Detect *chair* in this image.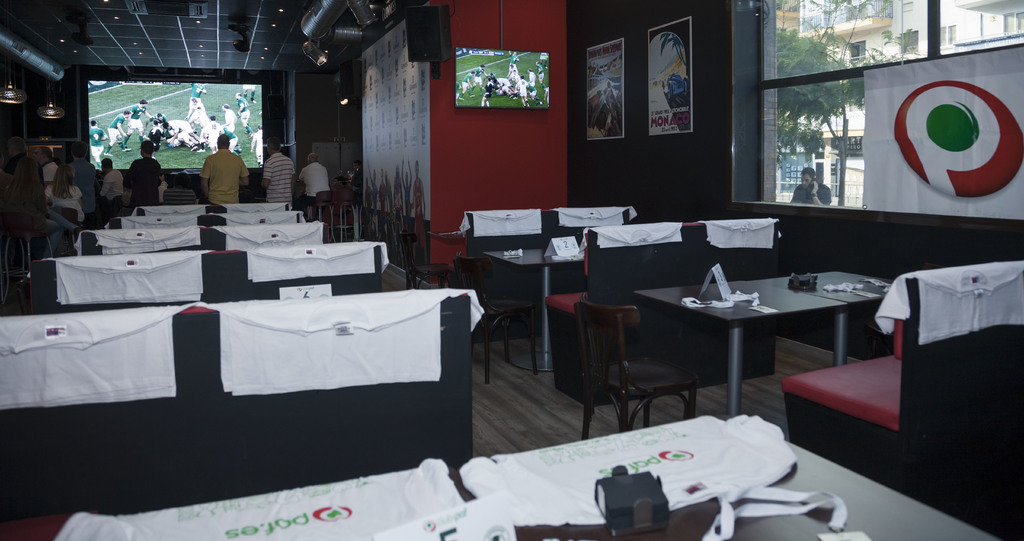
Detection: (580,287,698,432).
